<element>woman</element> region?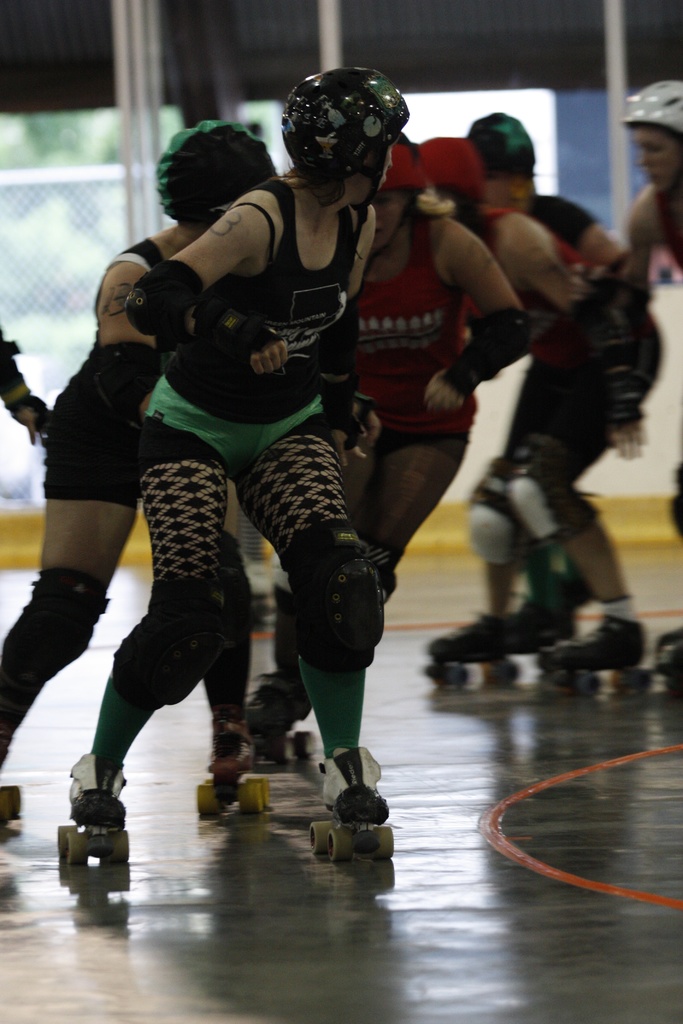
rect(431, 168, 668, 664)
